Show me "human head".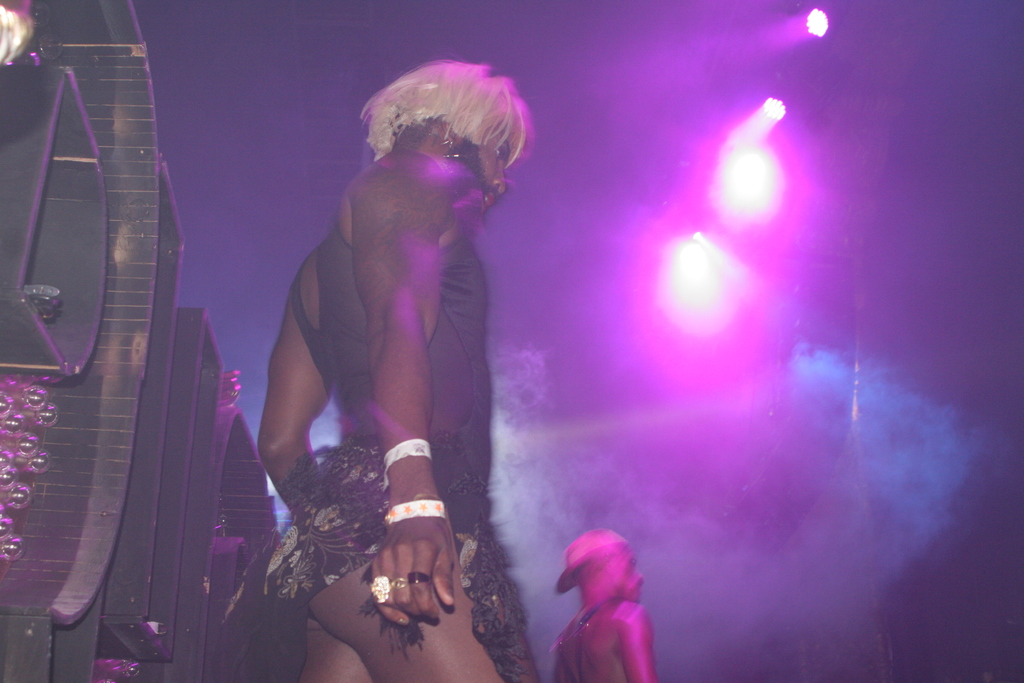
"human head" is here: <bbox>564, 528, 651, 607</bbox>.
